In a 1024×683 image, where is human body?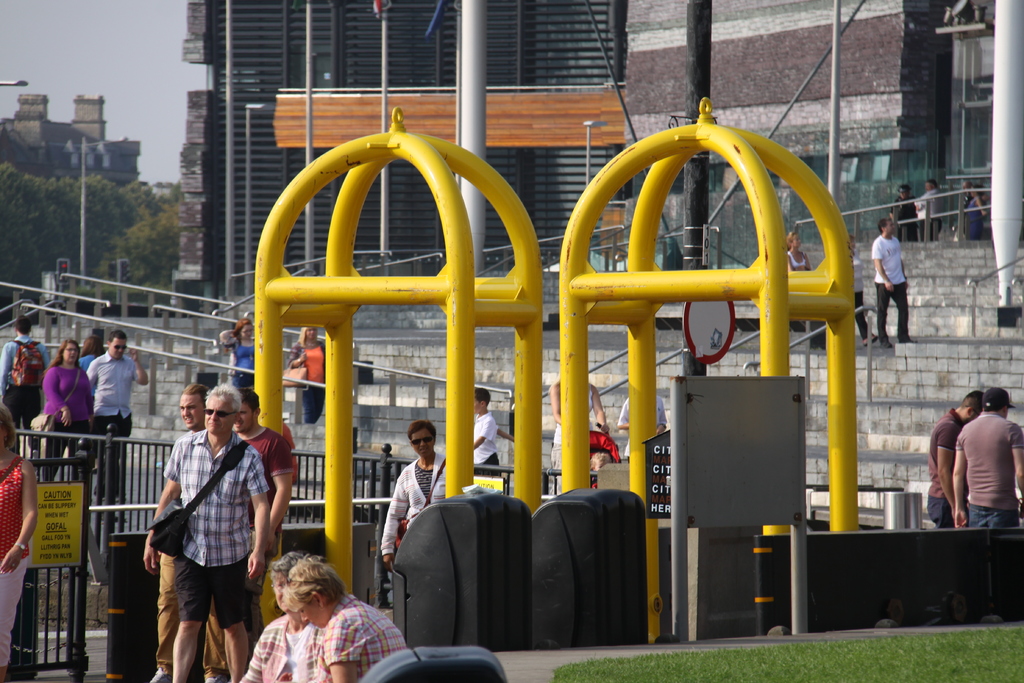
[963, 204, 995, 236].
